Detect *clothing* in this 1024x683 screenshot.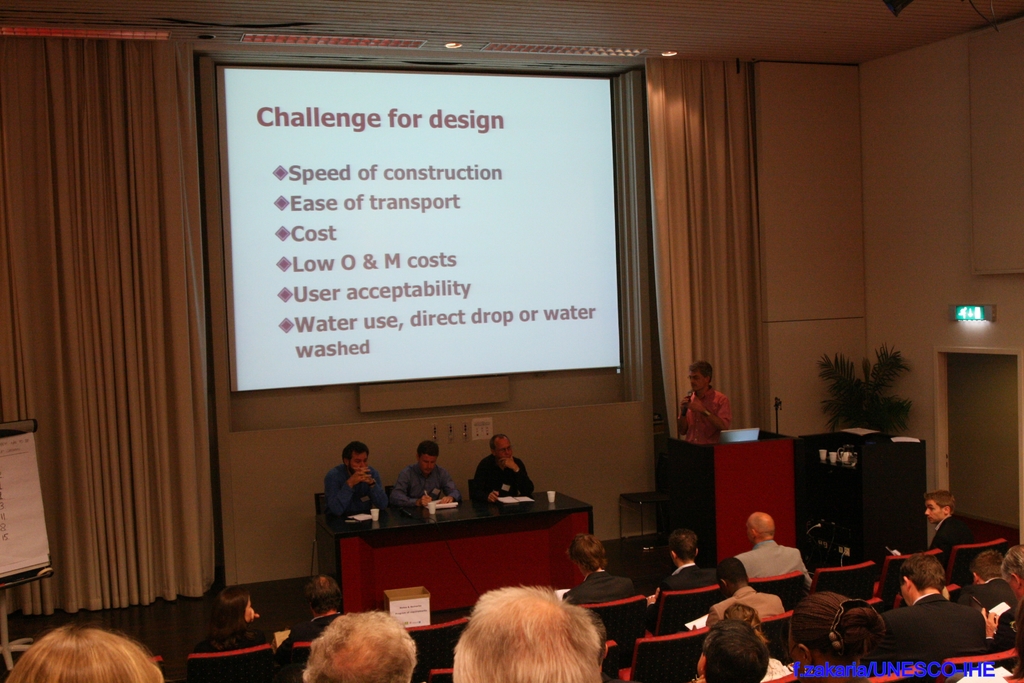
Detection: x1=675, y1=387, x2=735, y2=442.
